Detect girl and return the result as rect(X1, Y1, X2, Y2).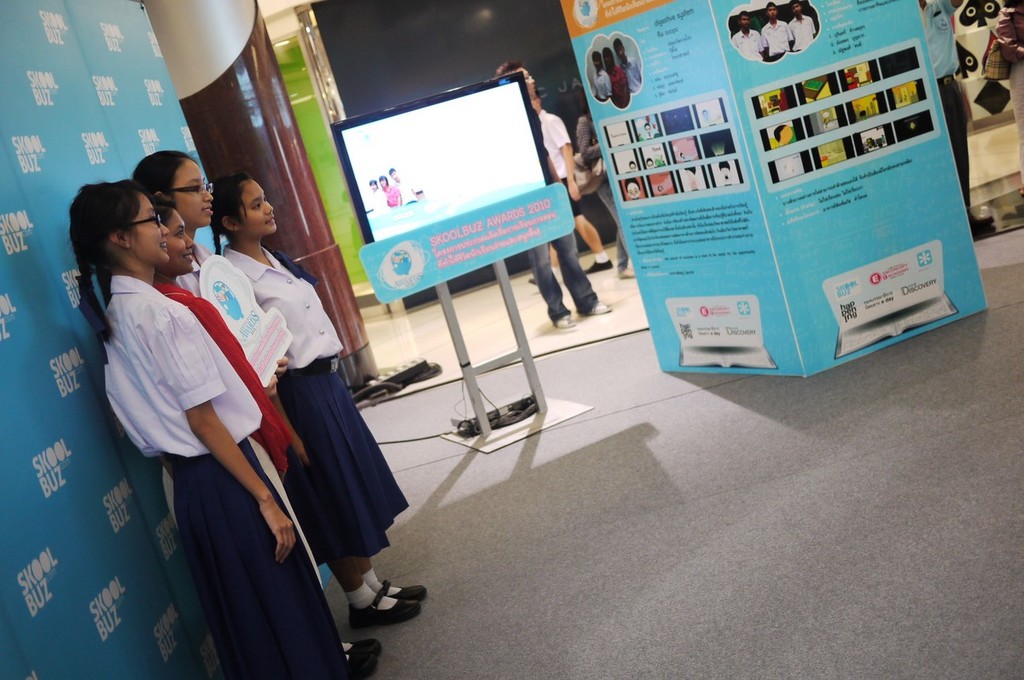
rect(124, 145, 382, 672).
